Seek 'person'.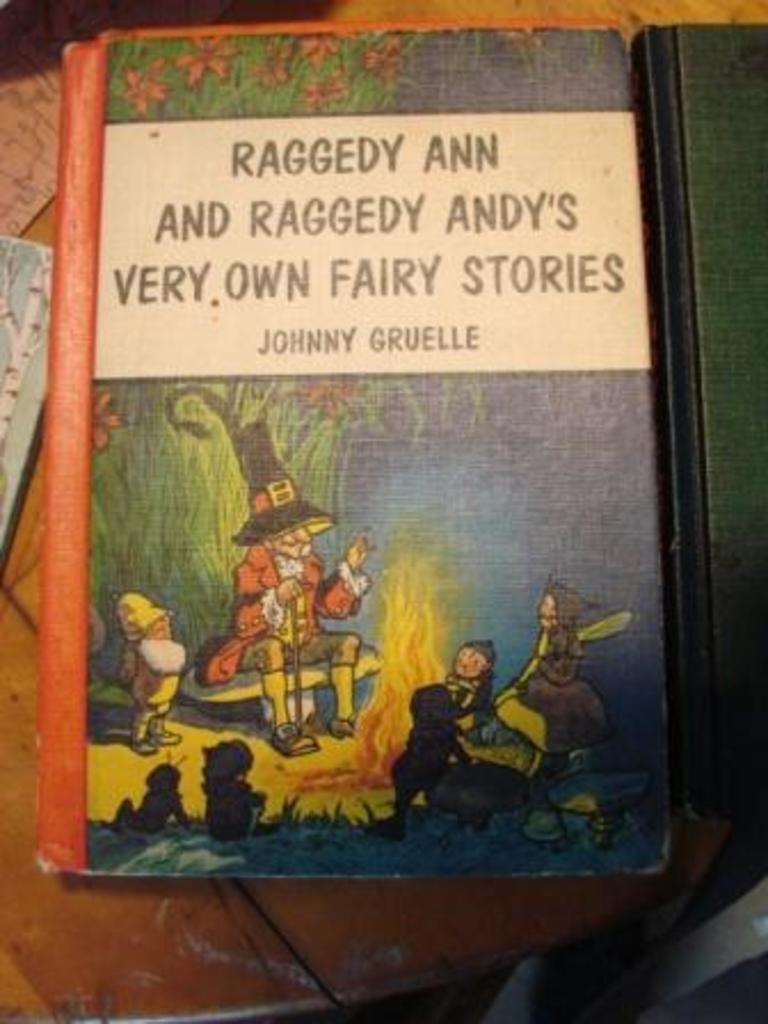
locate(194, 421, 375, 752).
